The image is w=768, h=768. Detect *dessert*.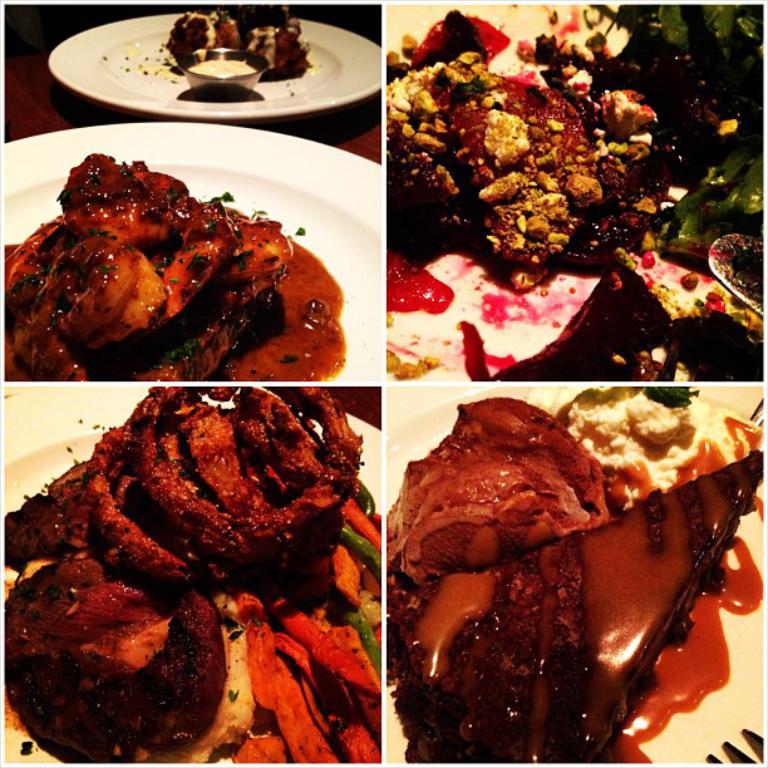
Detection: pyautogui.locateOnScreen(0, 153, 339, 379).
